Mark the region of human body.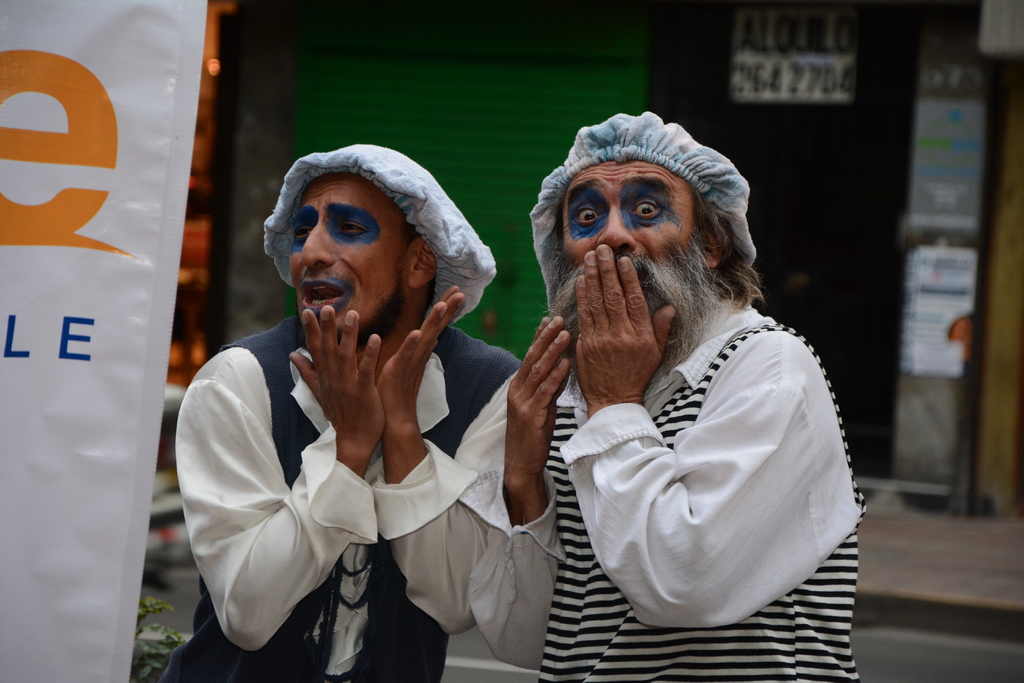
Region: l=175, t=142, r=515, b=679.
